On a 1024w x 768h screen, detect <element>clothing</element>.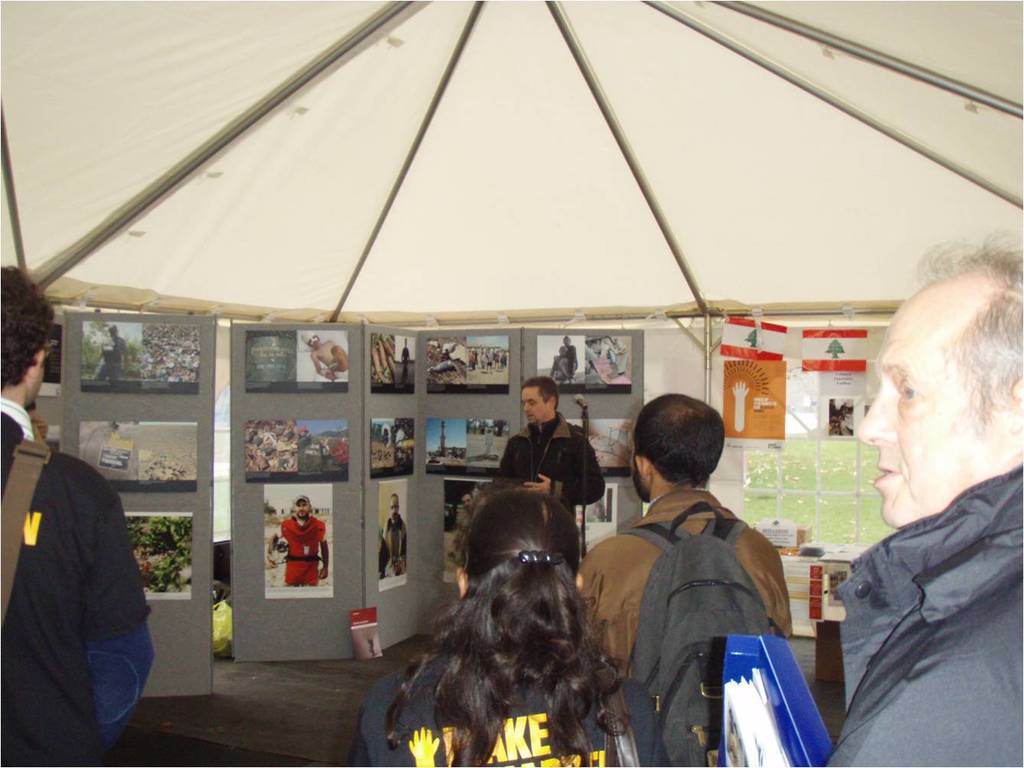
left=559, top=346, right=583, bottom=379.
